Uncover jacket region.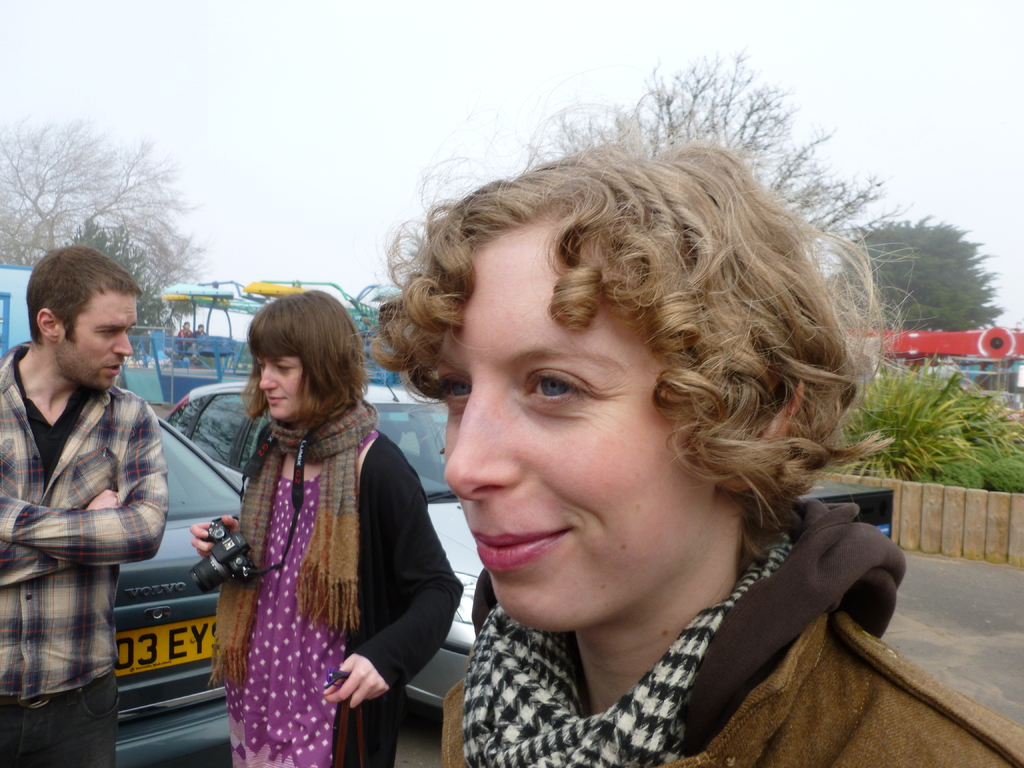
Uncovered: box=[441, 602, 1023, 767].
